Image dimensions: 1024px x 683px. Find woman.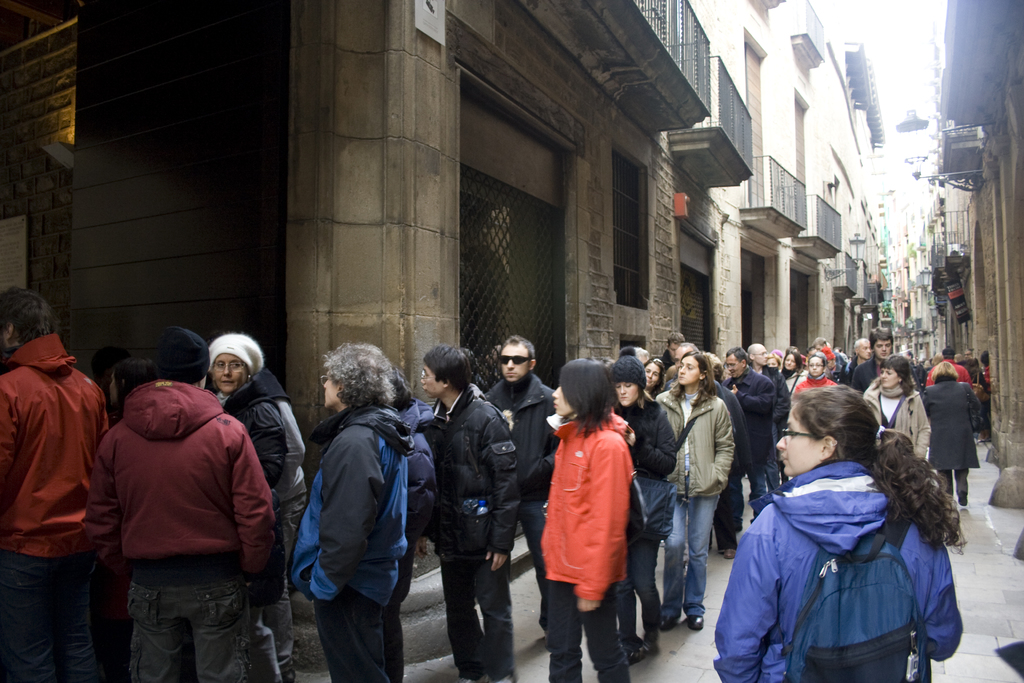
box(722, 368, 960, 678).
